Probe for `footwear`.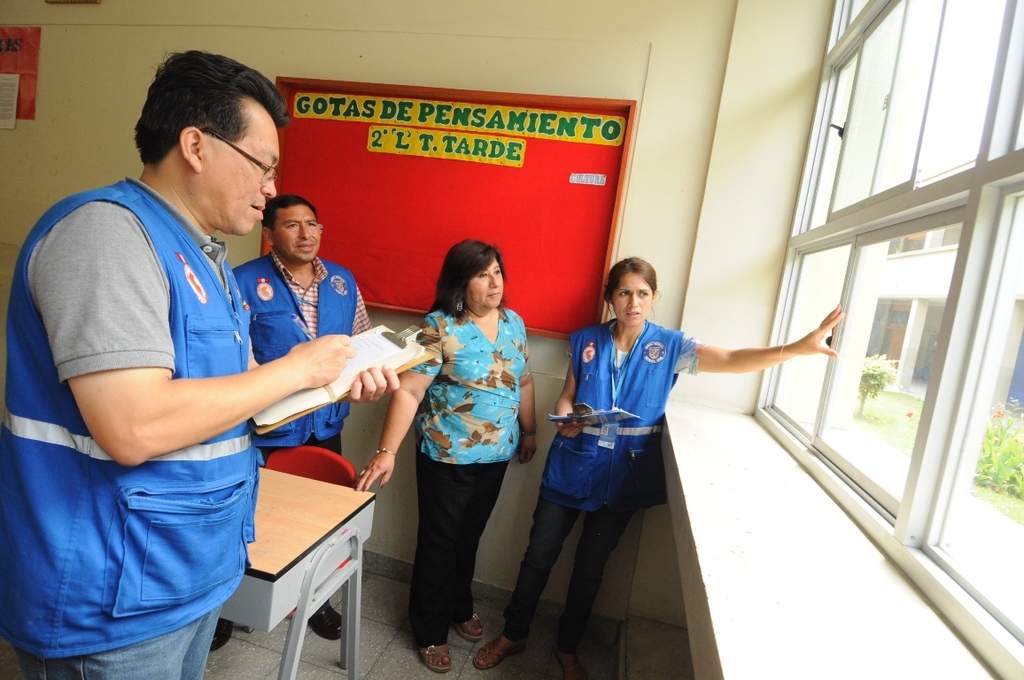
Probe result: crop(417, 634, 451, 679).
